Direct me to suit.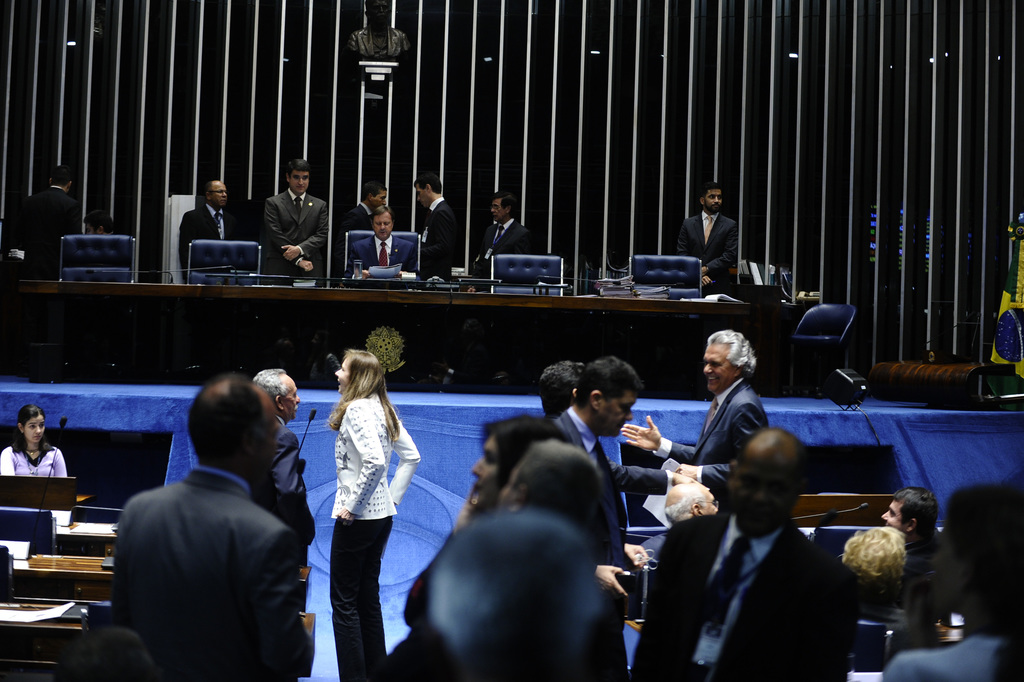
Direction: (10, 186, 81, 277).
